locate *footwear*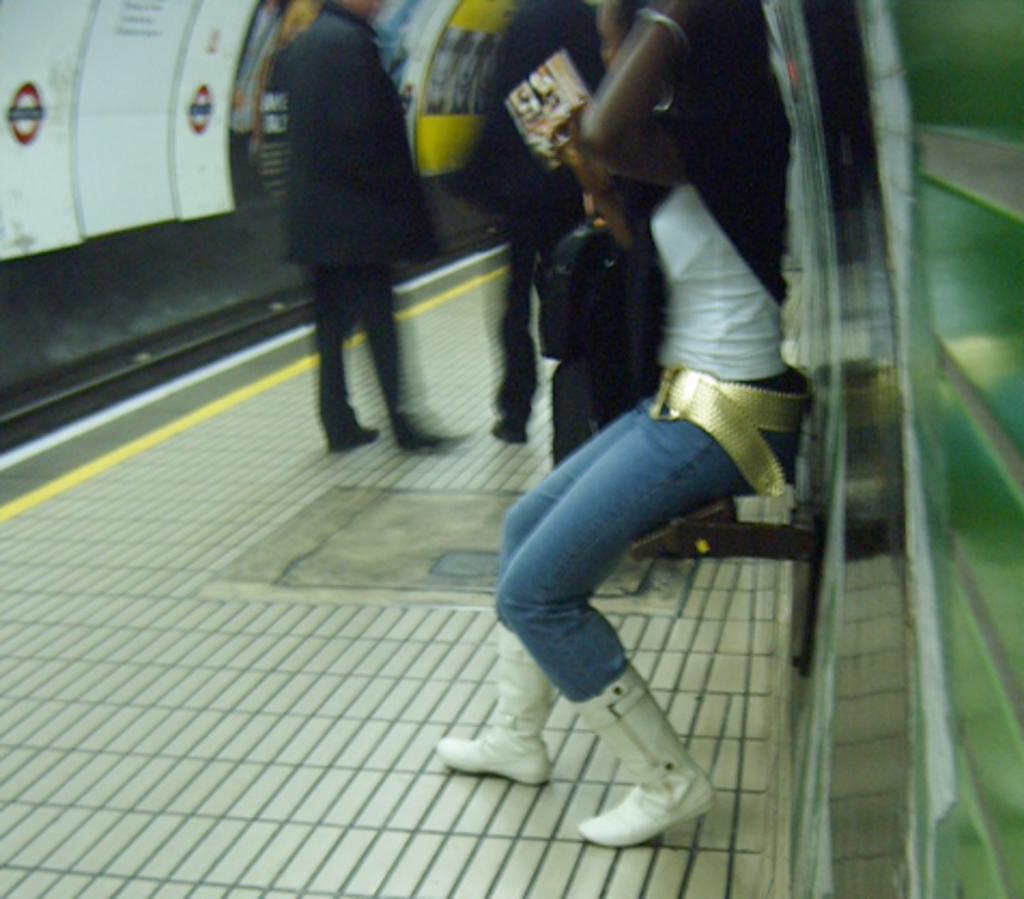
region(555, 699, 712, 877)
